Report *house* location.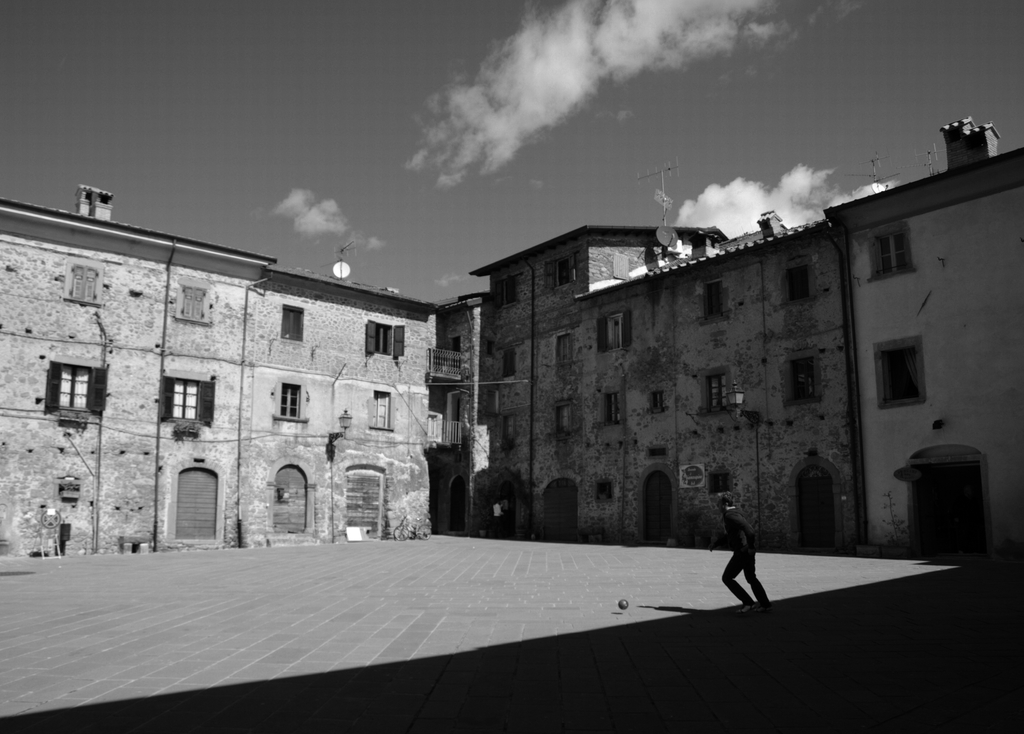
Report: (682,220,787,545).
